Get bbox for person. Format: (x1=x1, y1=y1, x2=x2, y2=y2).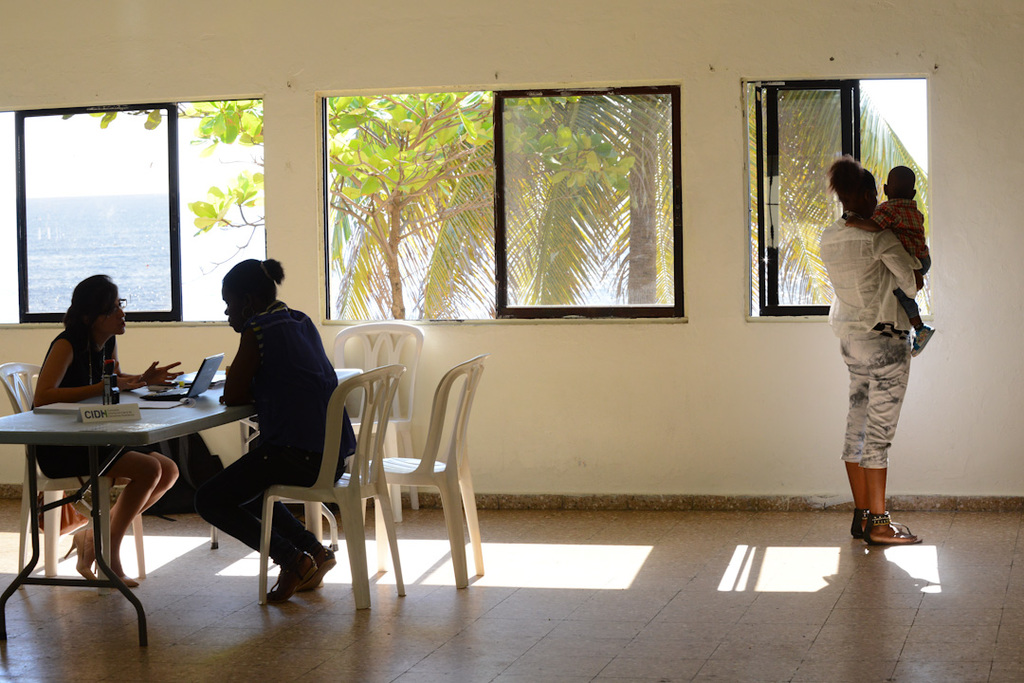
(x1=840, y1=162, x2=942, y2=358).
